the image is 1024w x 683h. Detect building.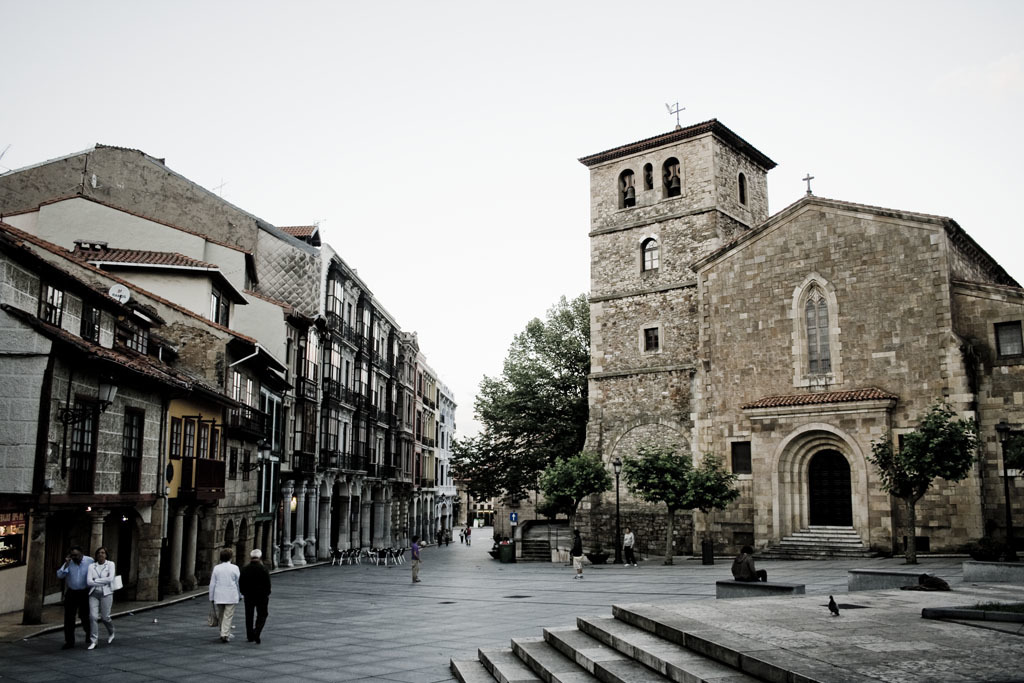
Detection: (x1=575, y1=98, x2=1023, y2=557).
